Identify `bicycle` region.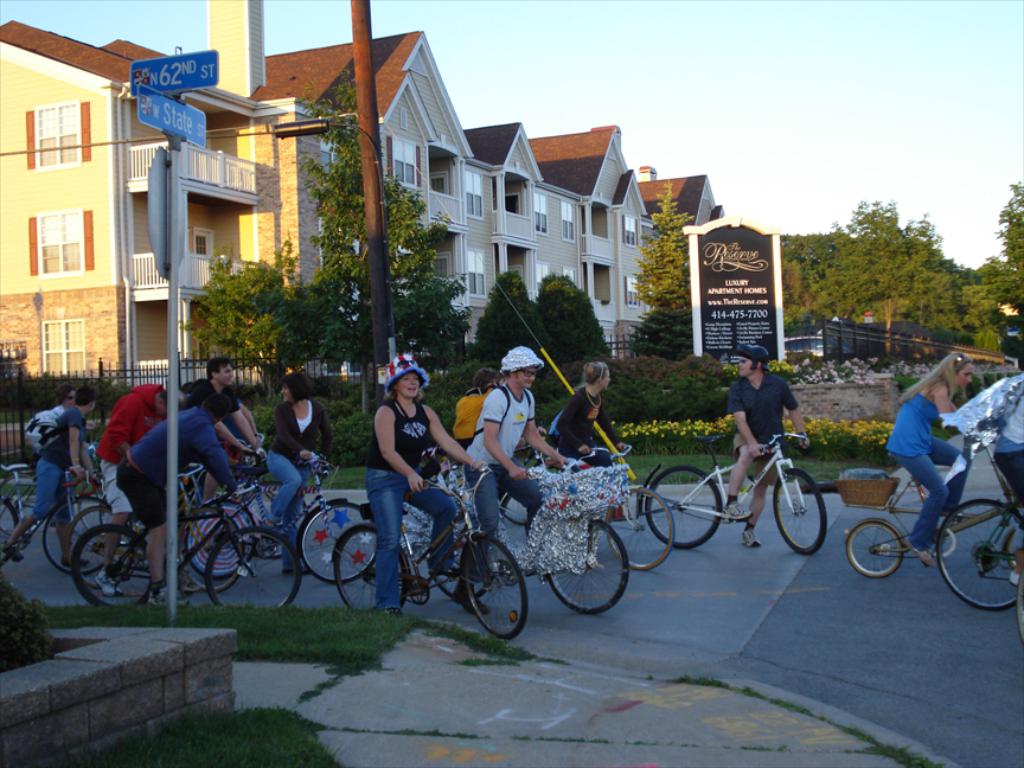
Region: pyautogui.locateOnScreen(927, 443, 1023, 617).
